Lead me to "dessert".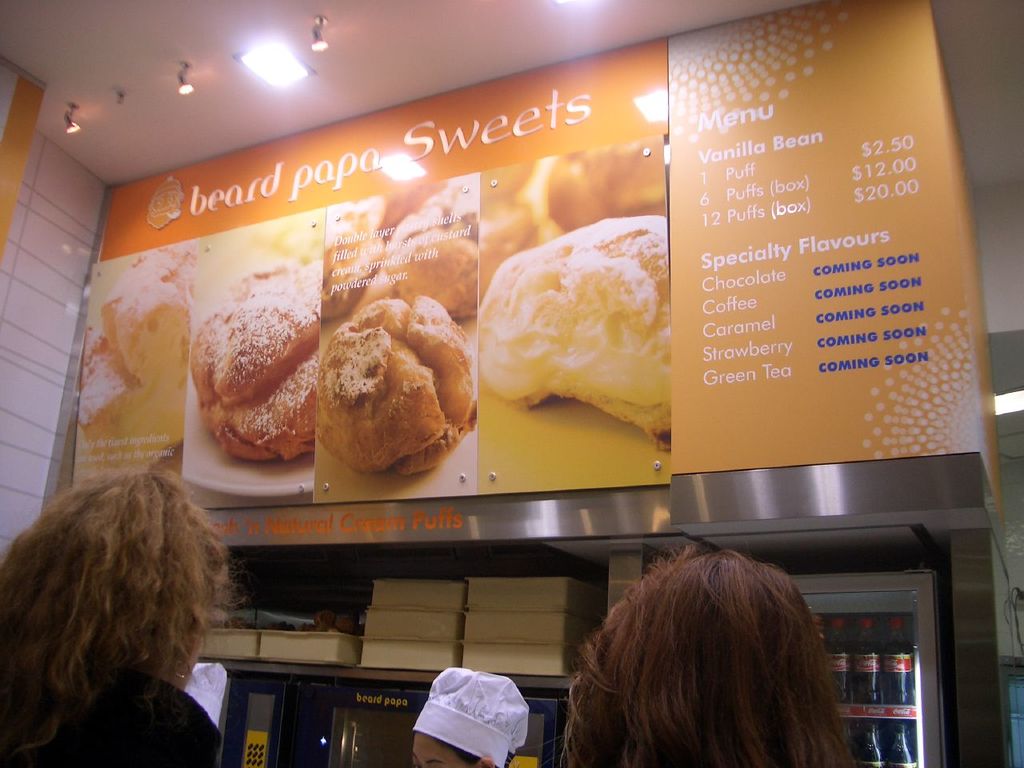
Lead to select_region(74, 229, 179, 471).
